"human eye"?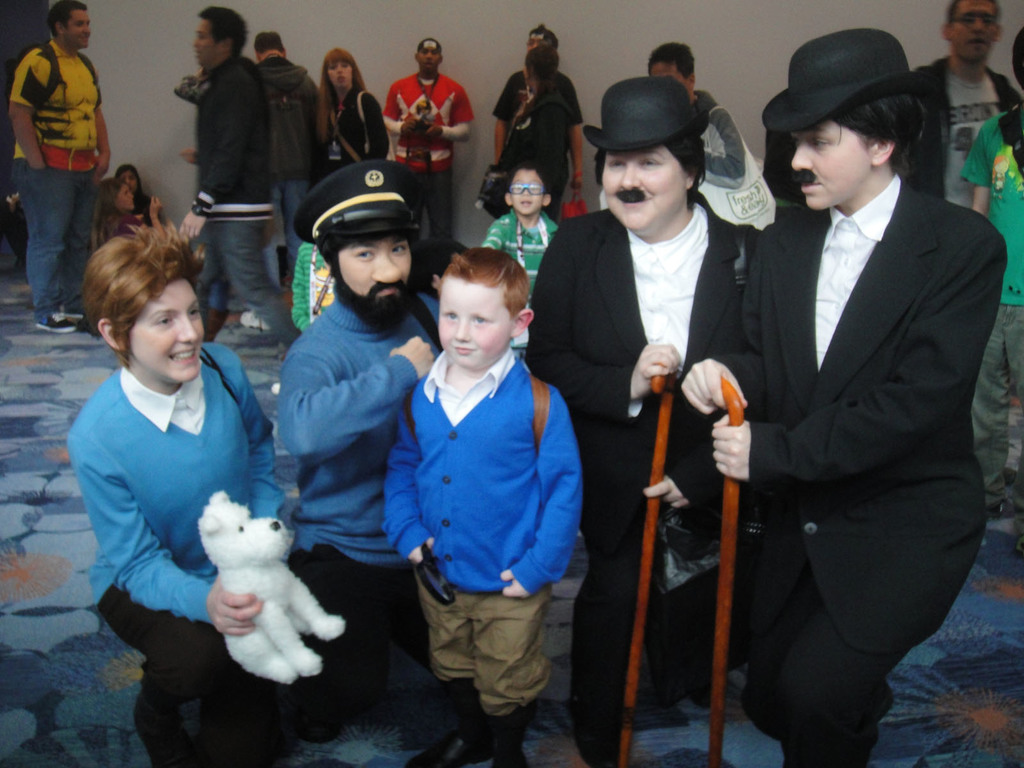
(x1=357, y1=252, x2=374, y2=263)
